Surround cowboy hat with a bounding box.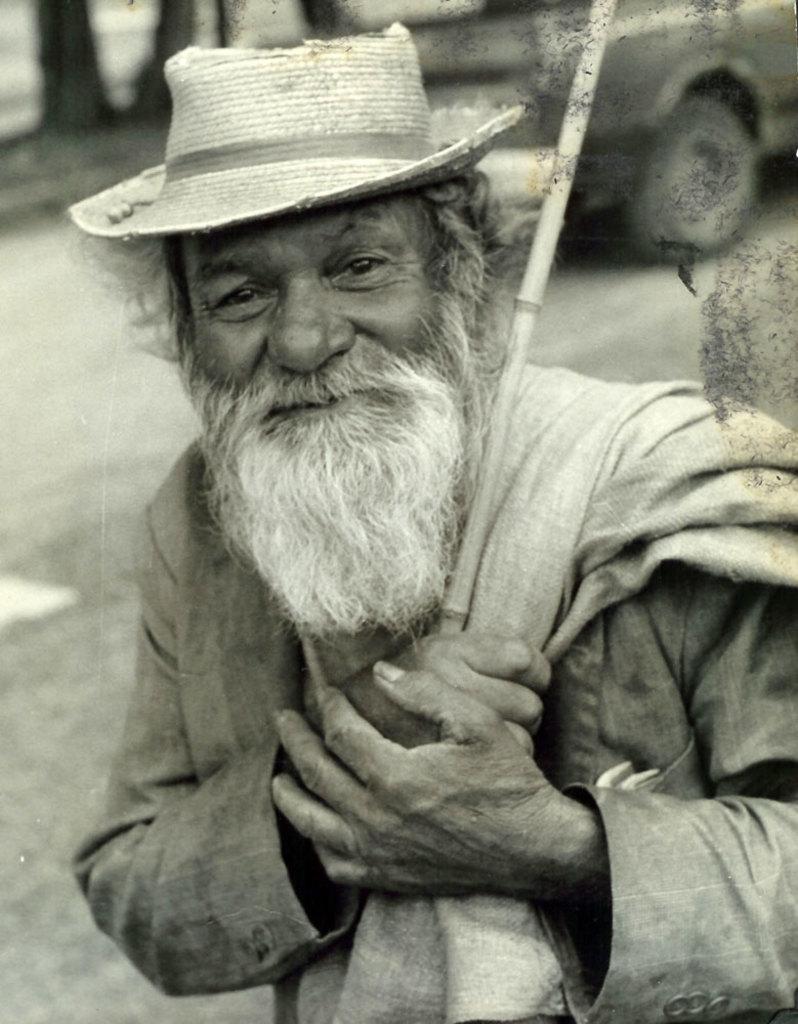
bbox(83, 11, 526, 354).
